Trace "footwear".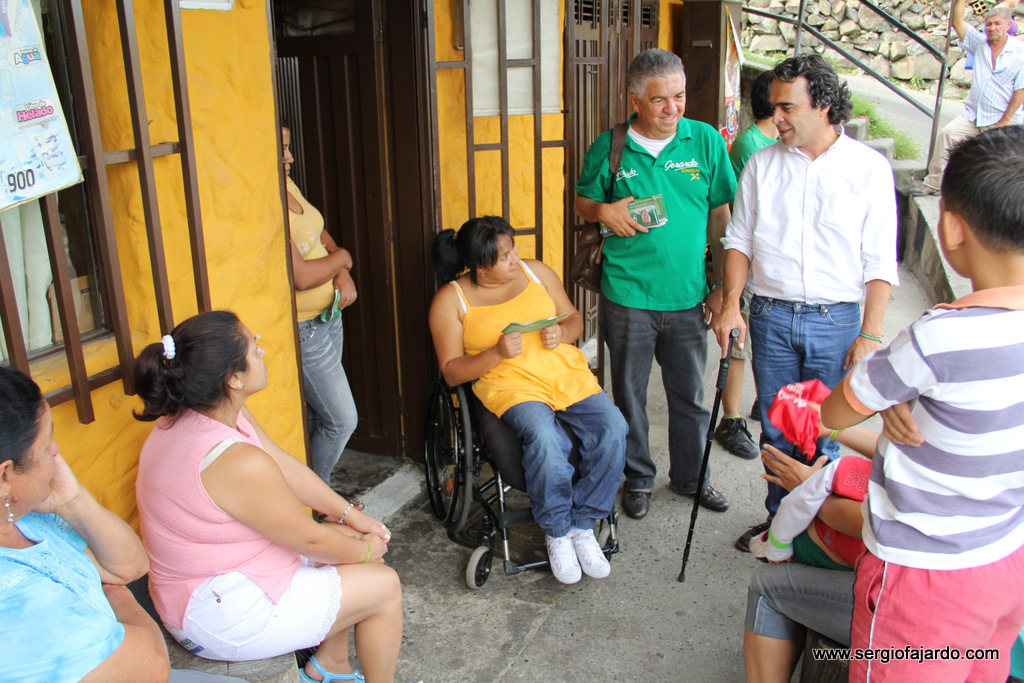
Traced to crop(742, 530, 795, 559).
